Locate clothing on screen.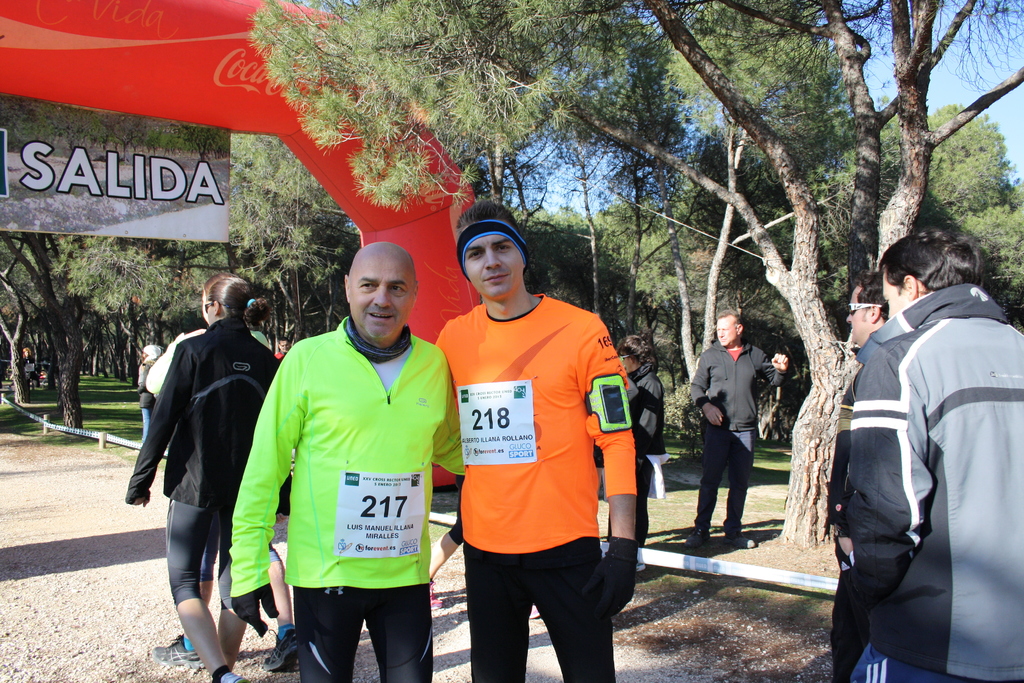
On screen at box=[607, 366, 664, 549].
